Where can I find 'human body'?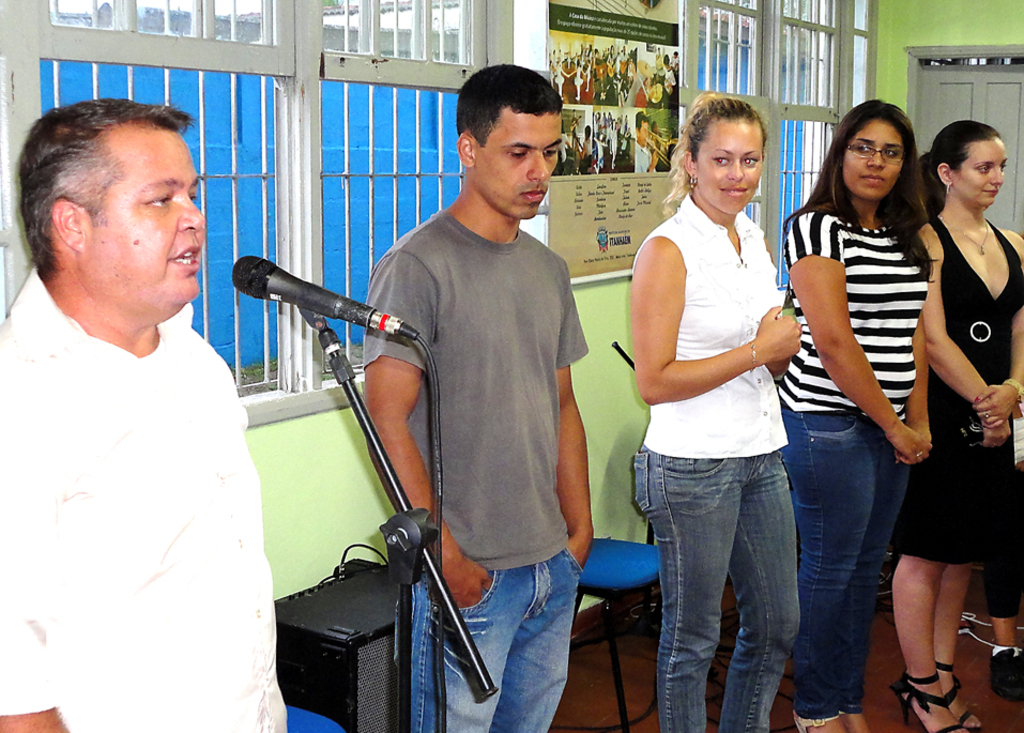
You can find it at <box>0,287,285,732</box>.
